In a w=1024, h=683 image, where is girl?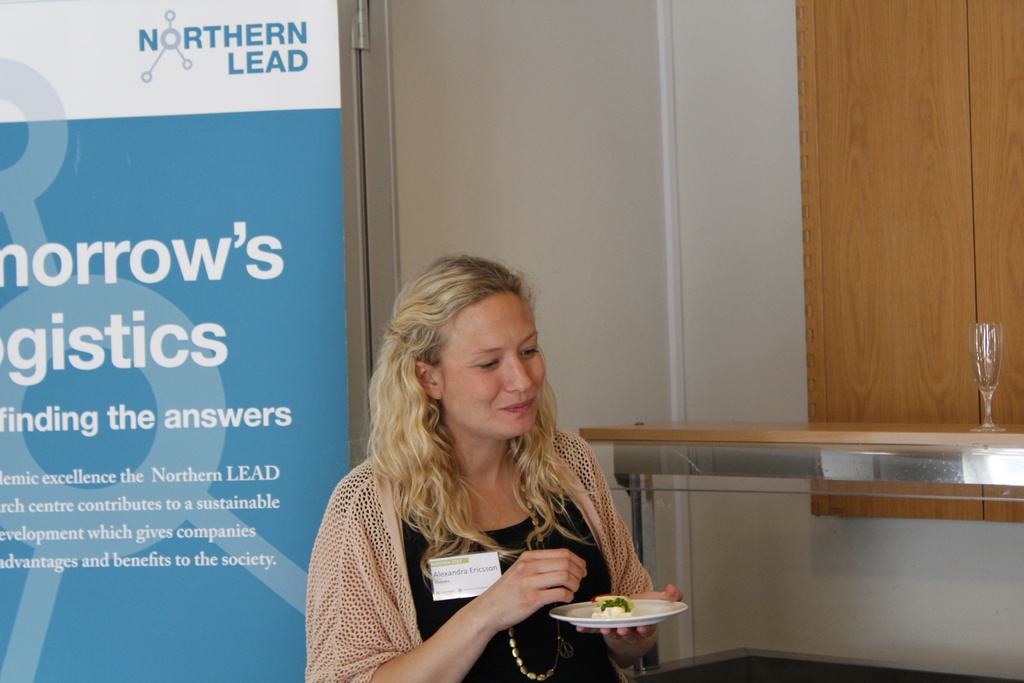
Rect(304, 253, 682, 682).
